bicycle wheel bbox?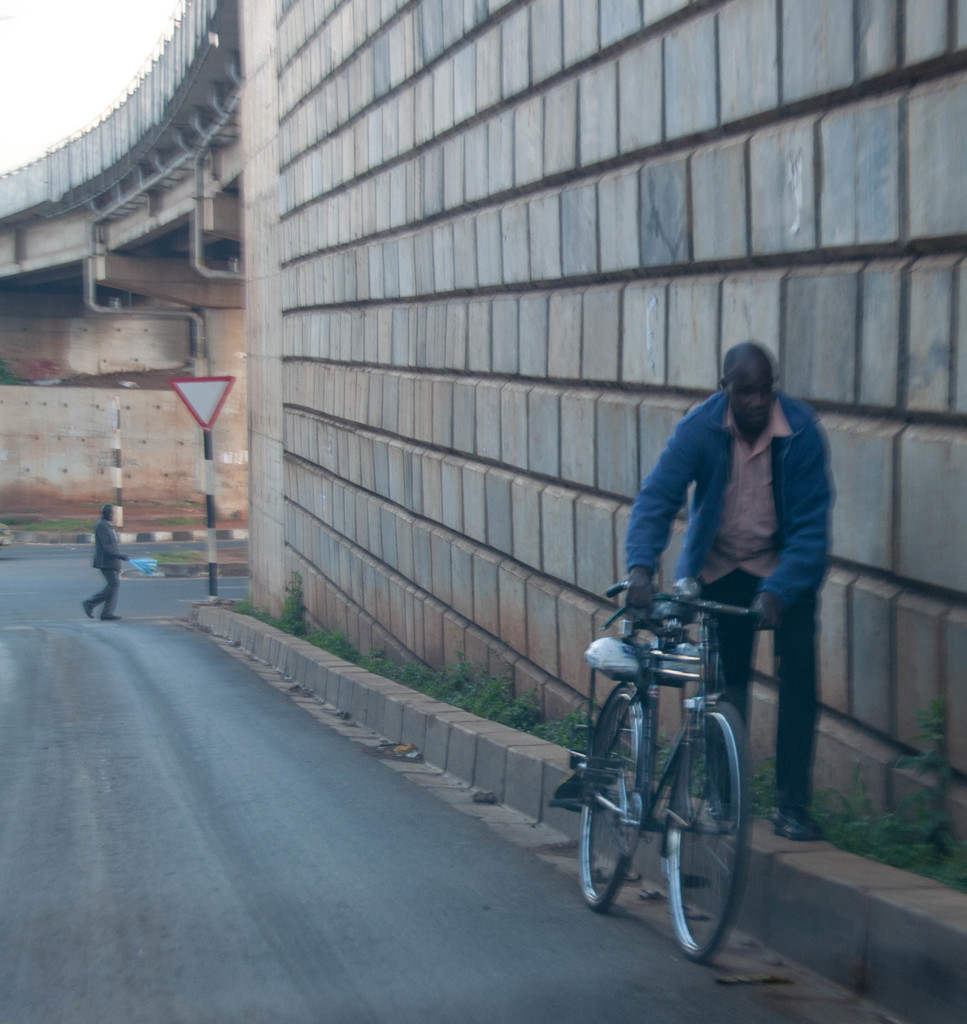
666,703,752,966
